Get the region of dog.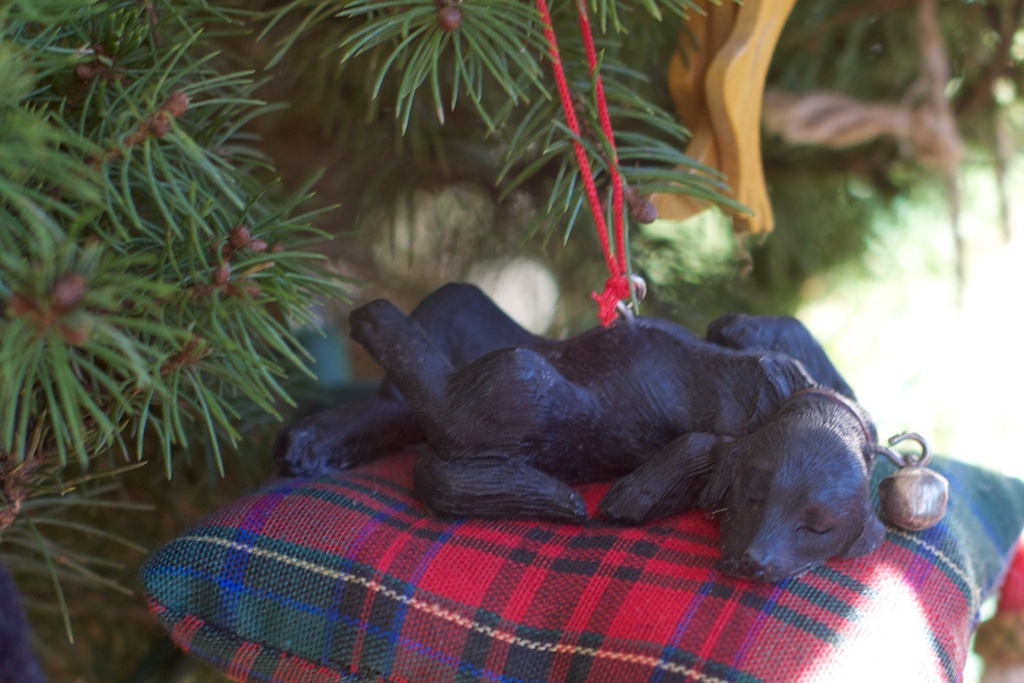
select_region(283, 283, 886, 583).
